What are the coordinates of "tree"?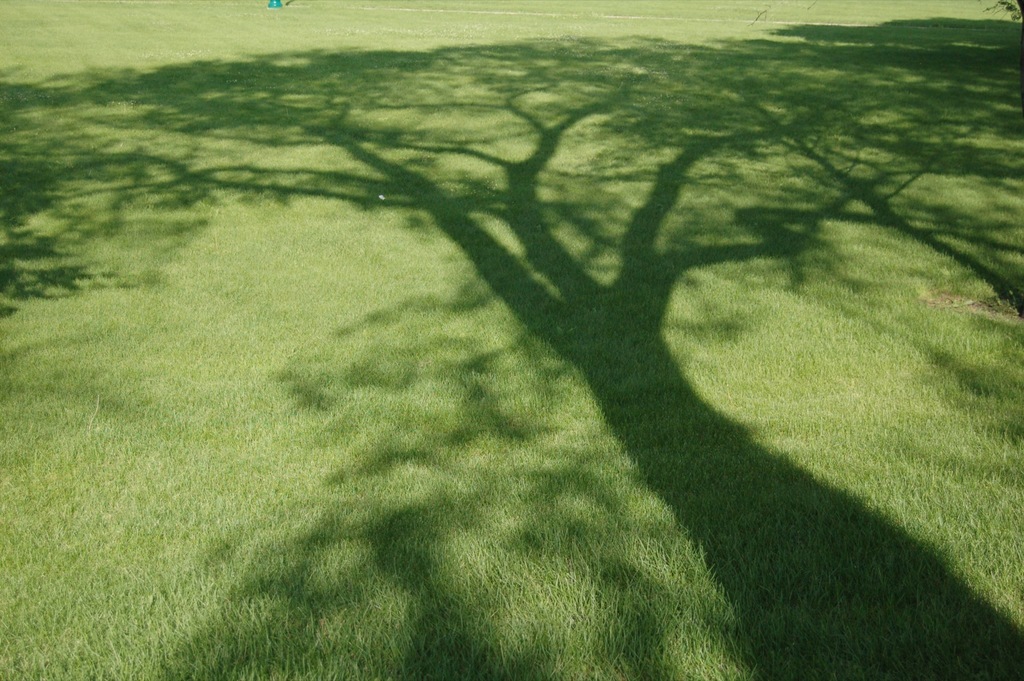
[0,0,1023,680].
